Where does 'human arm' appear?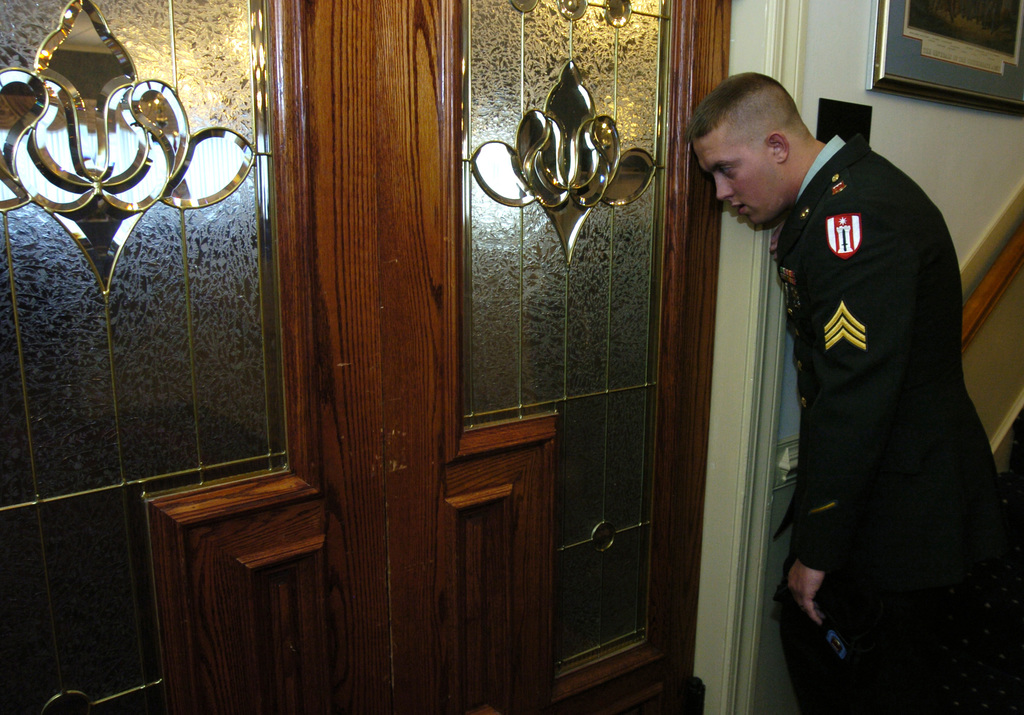
Appears at l=787, t=197, r=864, b=623.
